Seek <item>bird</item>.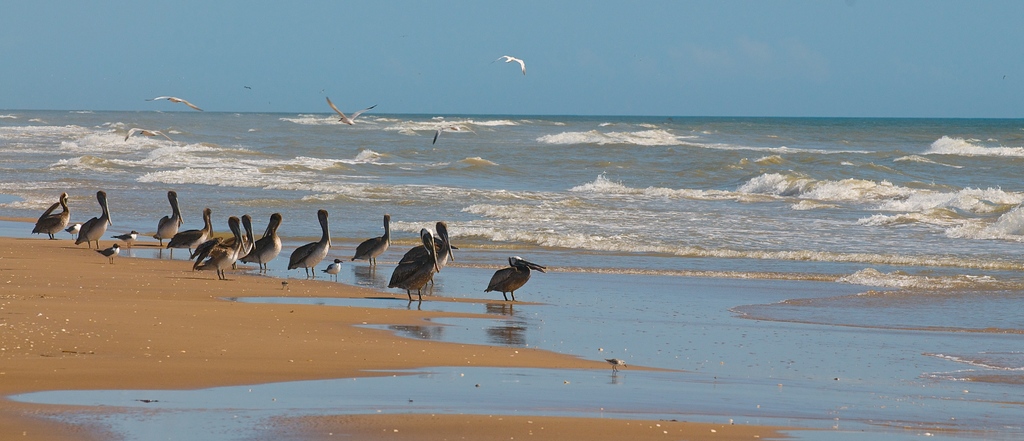
region(434, 122, 474, 141).
